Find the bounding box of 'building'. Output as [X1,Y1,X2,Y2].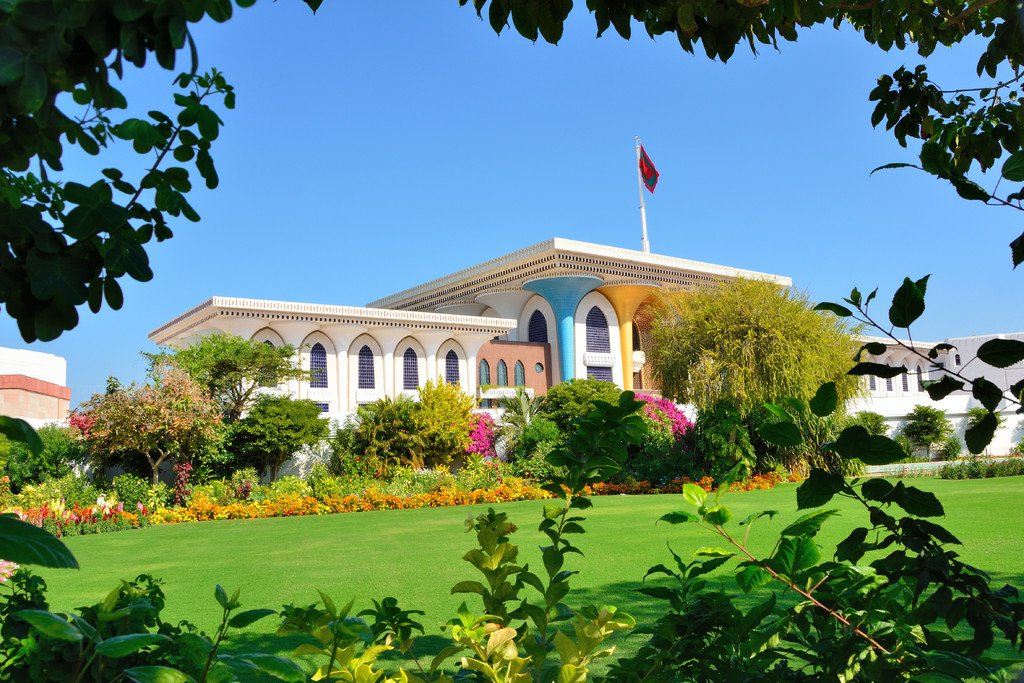
[0,345,65,421].
